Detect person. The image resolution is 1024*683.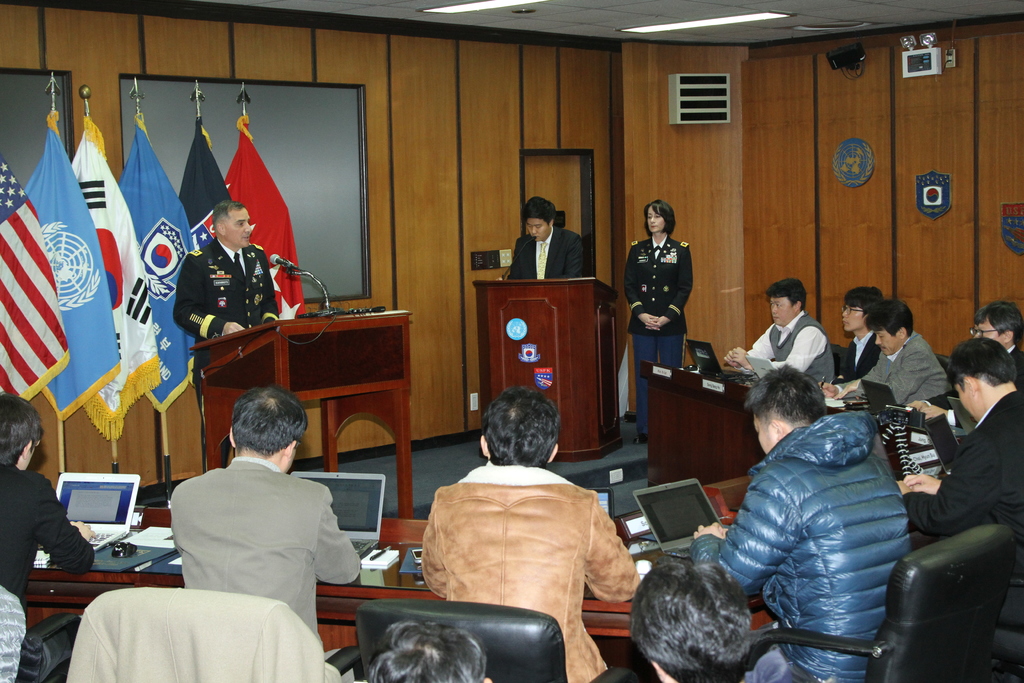
<box>894,334,1023,584</box>.
